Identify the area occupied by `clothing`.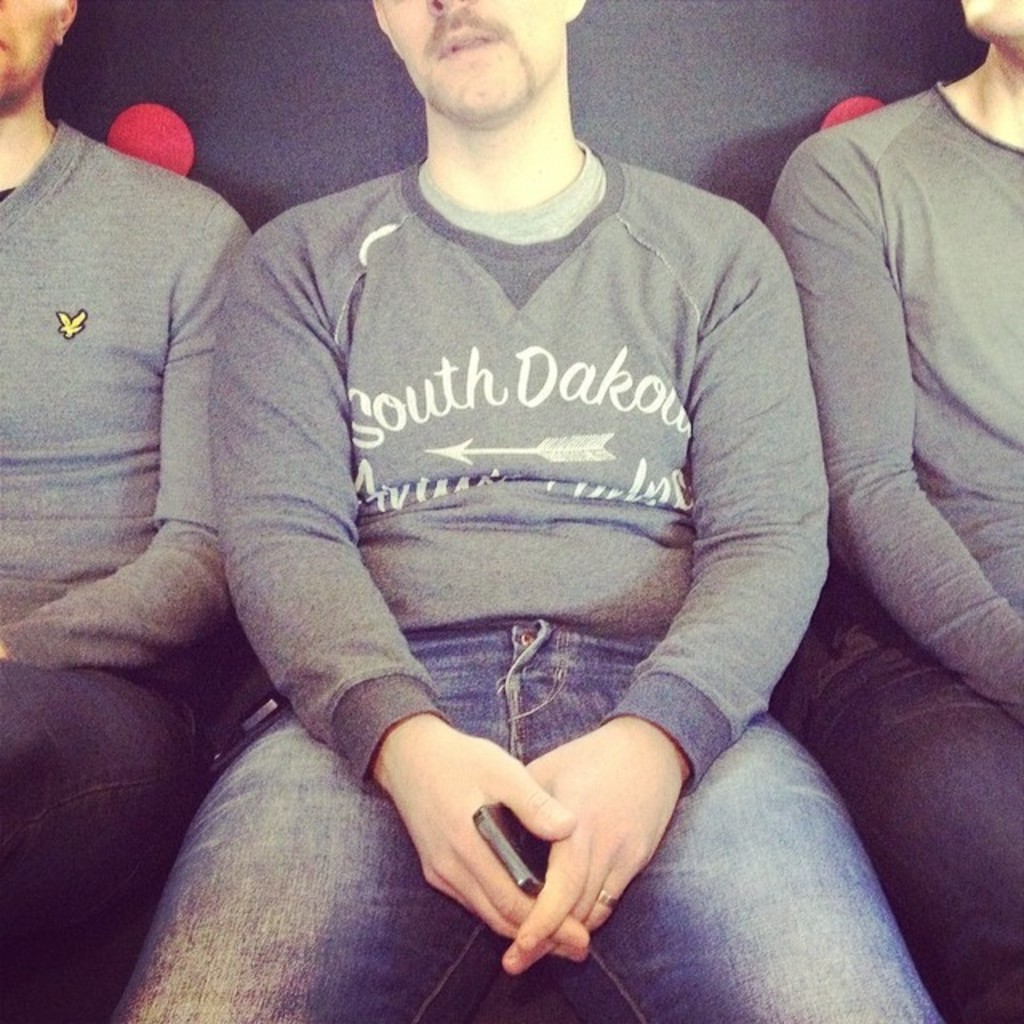
Area: <bbox>144, 10, 866, 979</bbox>.
